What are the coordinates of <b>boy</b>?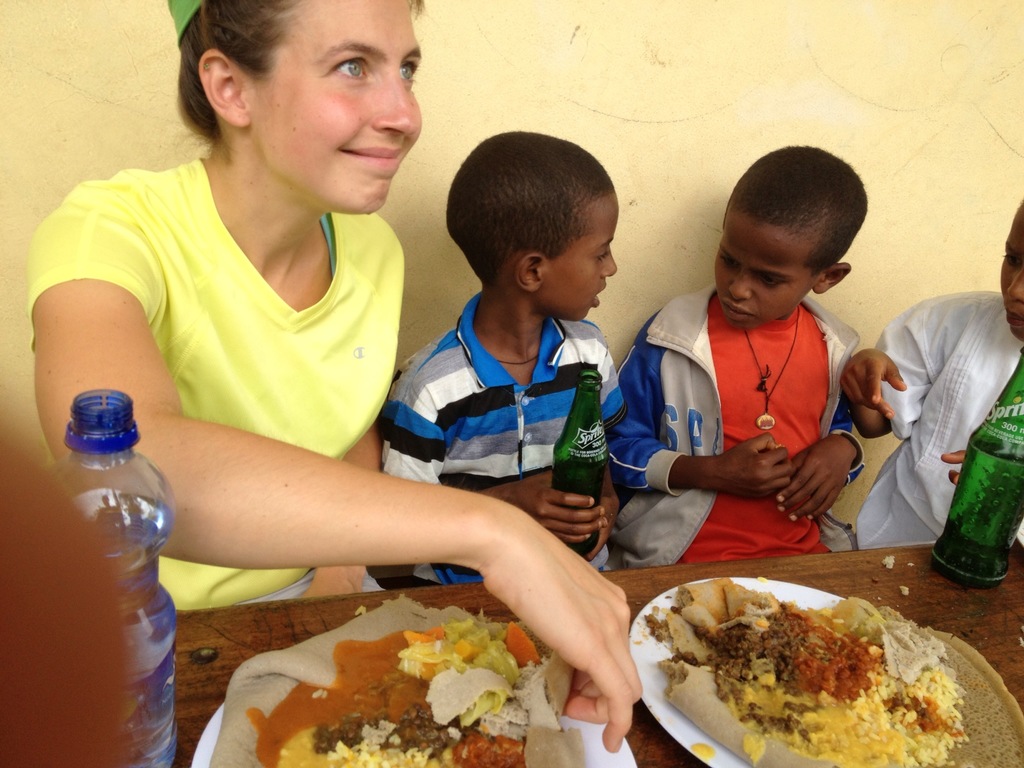
{"left": 616, "top": 157, "right": 908, "bottom": 579}.
